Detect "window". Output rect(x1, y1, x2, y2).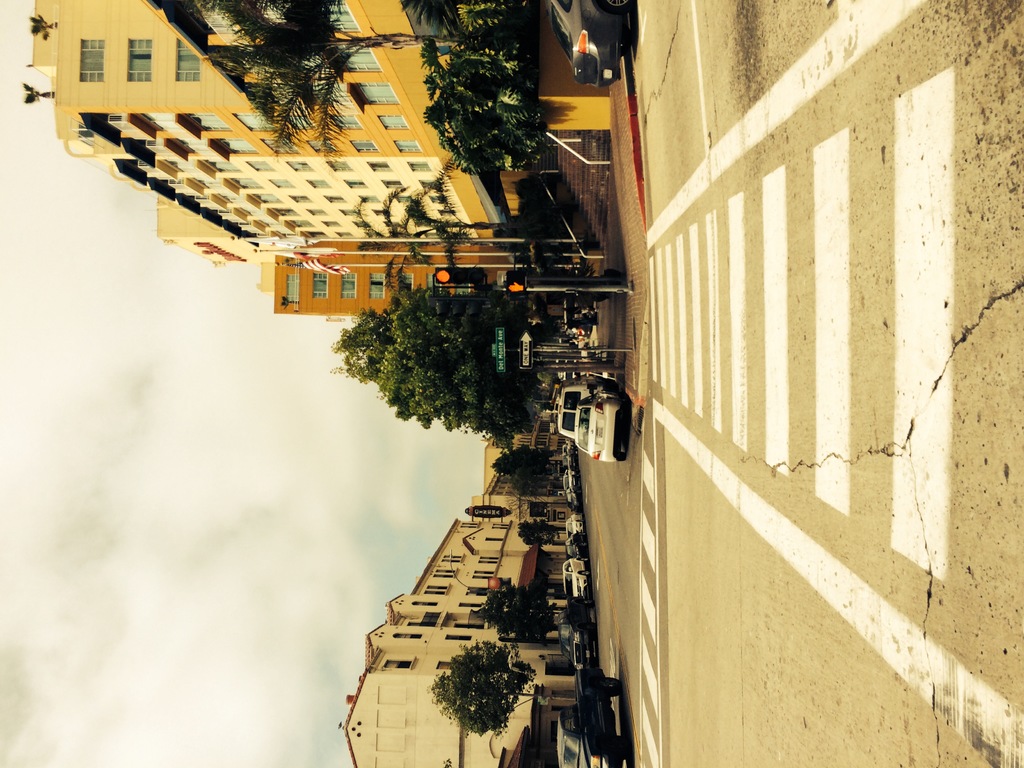
rect(211, 161, 238, 170).
